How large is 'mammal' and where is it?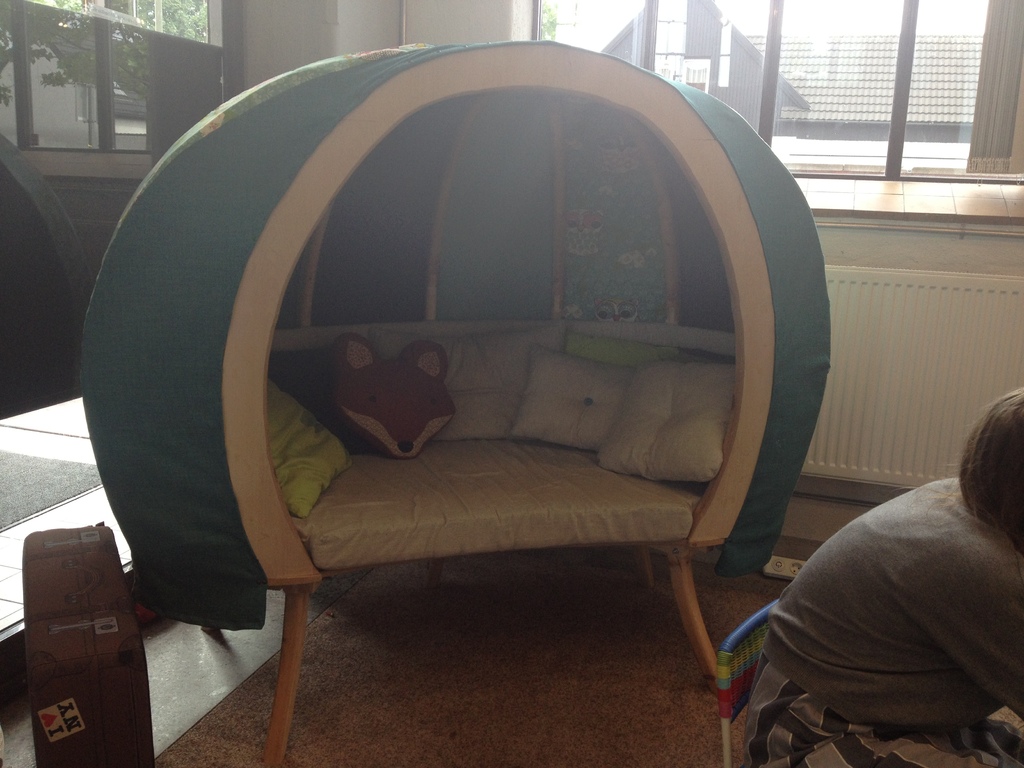
Bounding box: [271, 329, 452, 459].
